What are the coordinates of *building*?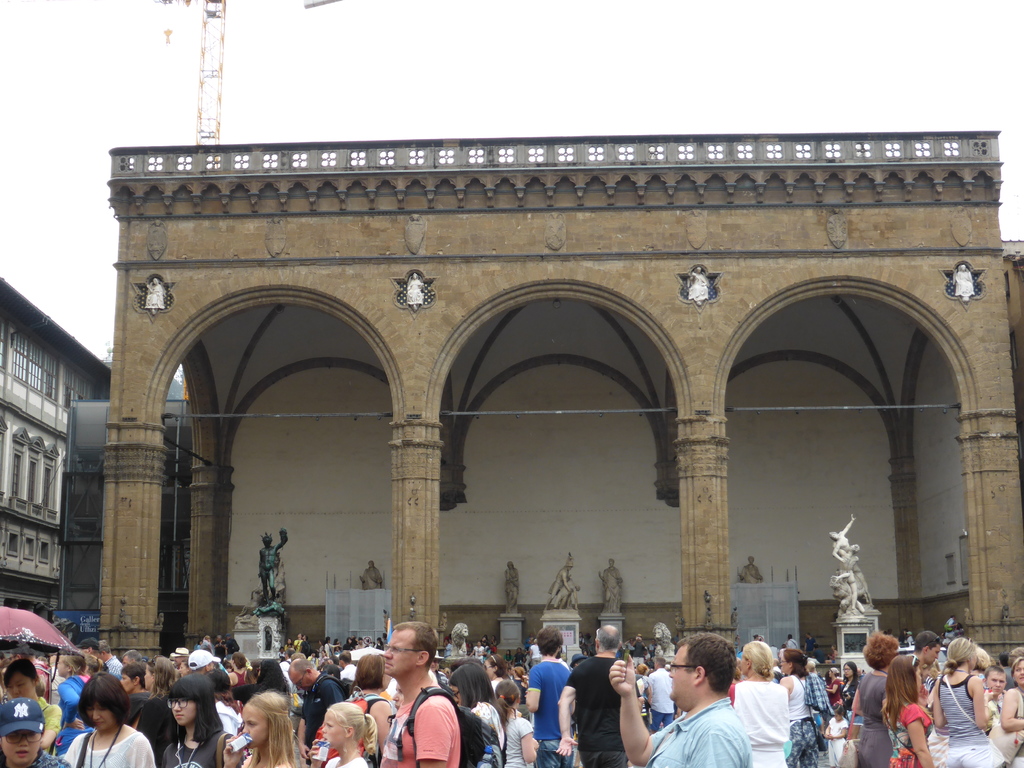
<box>99,130,1023,666</box>.
